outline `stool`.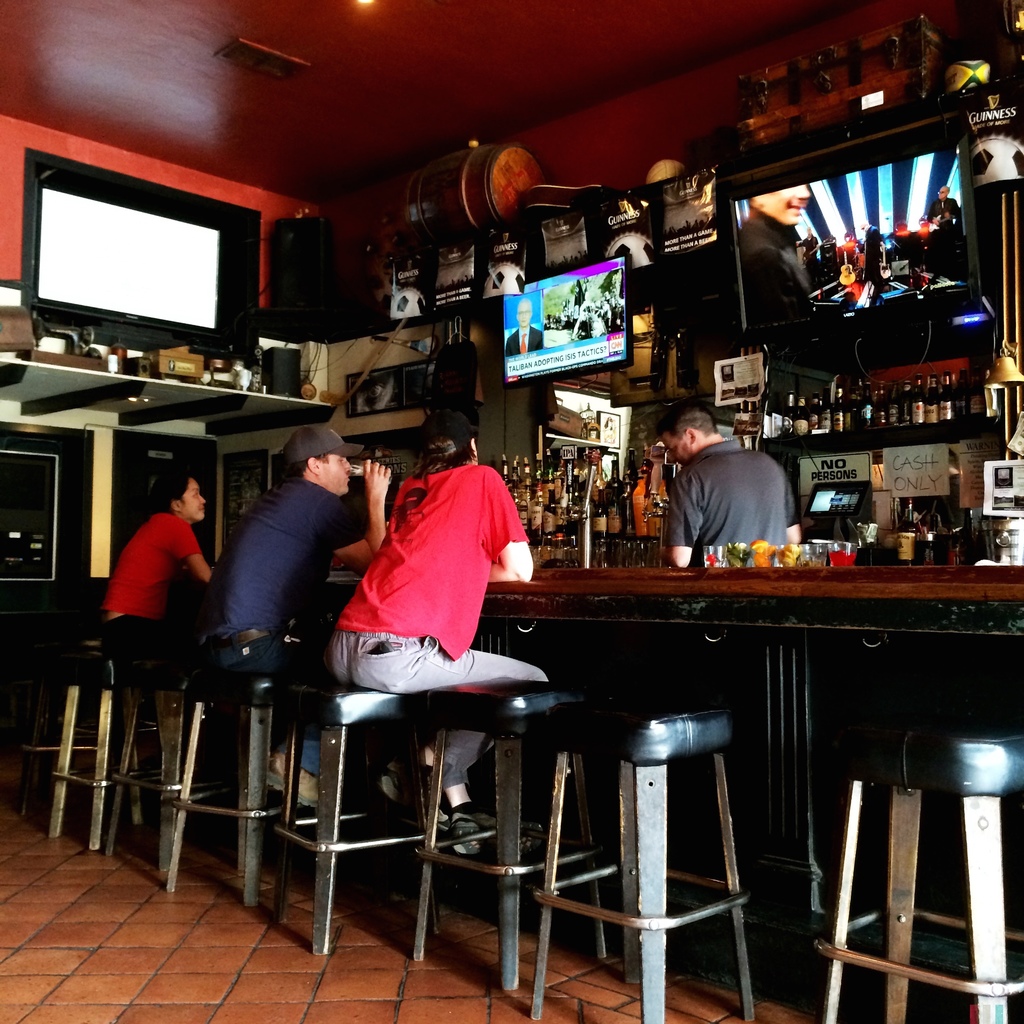
Outline: Rect(270, 678, 424, 959).
